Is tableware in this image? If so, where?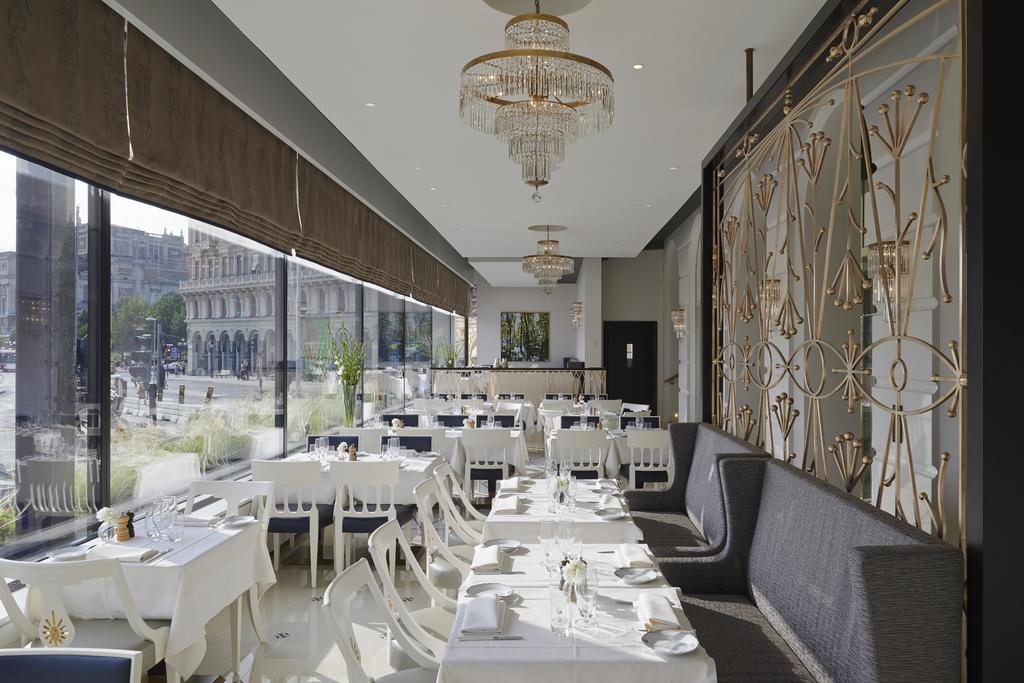
Yes, at <bbox>539, 512, 561, 567</bbox>.
